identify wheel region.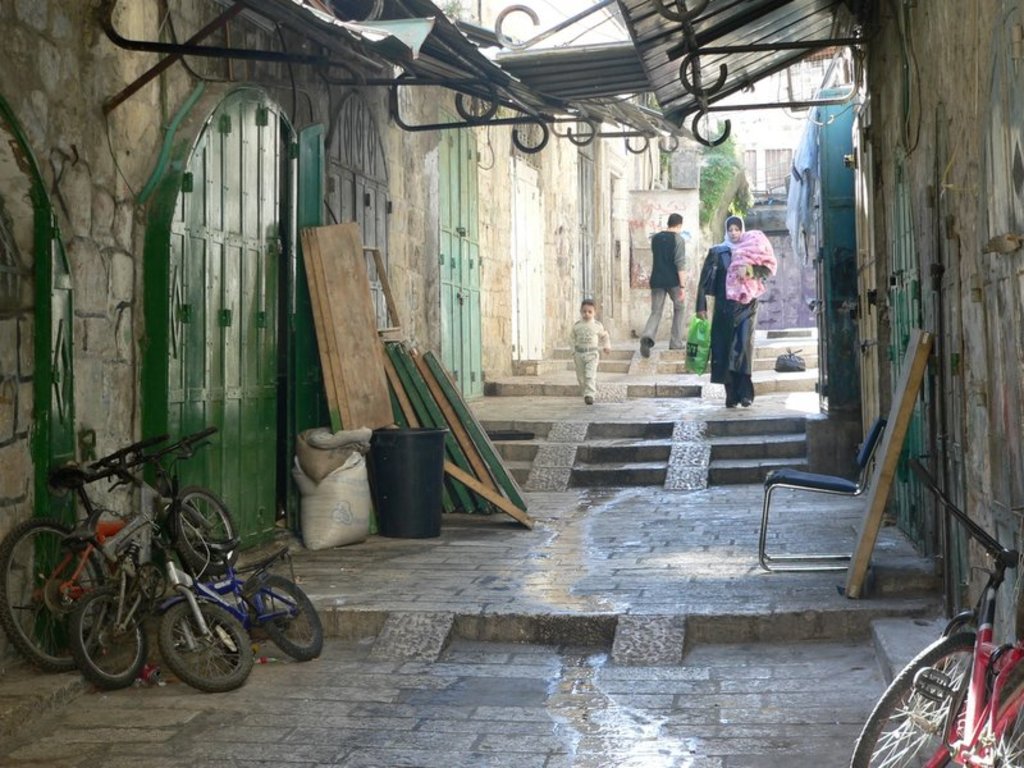
Region: (251, 576, 325, 659).
